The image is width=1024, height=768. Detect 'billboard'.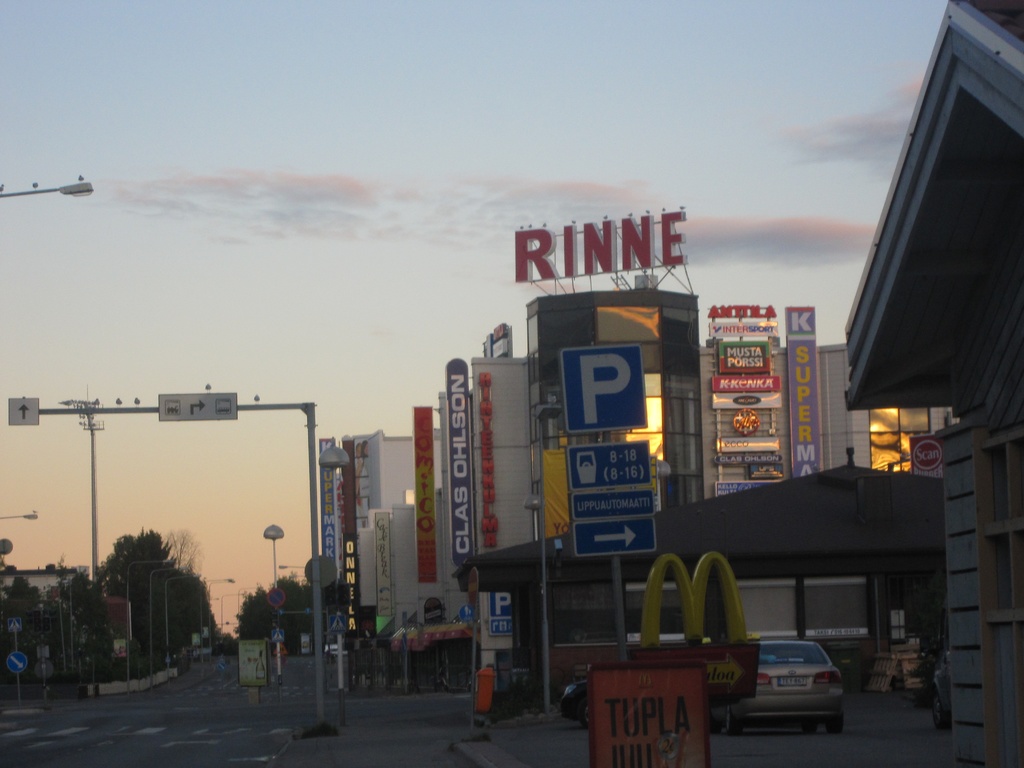
Detection: (x1=506, y1=200, x2=718, y2=314).
